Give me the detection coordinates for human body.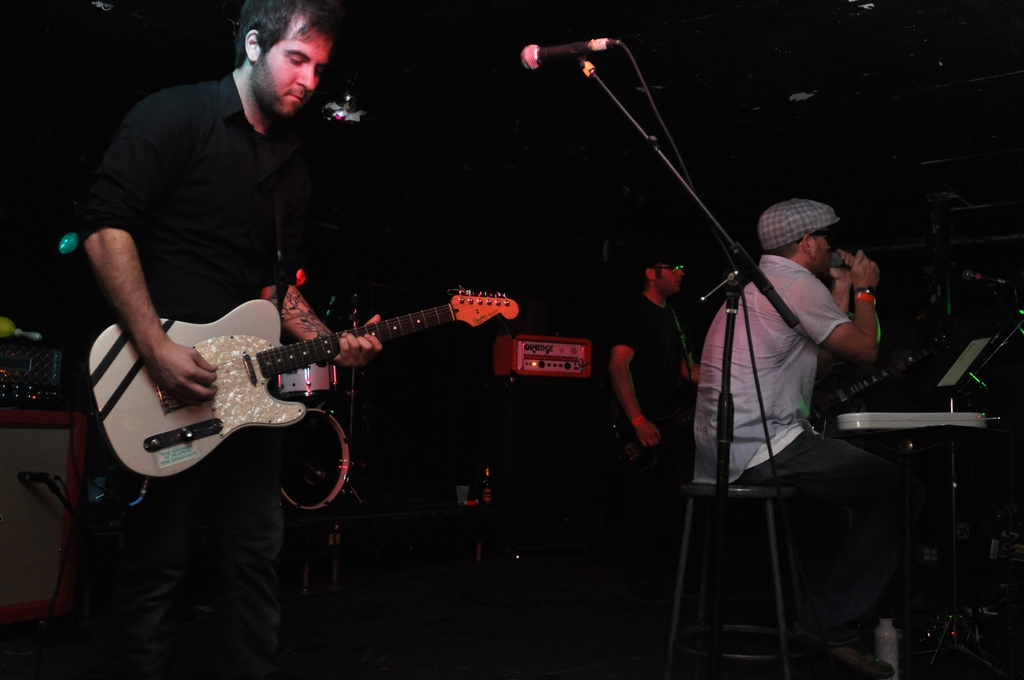
79 4 380 676.
